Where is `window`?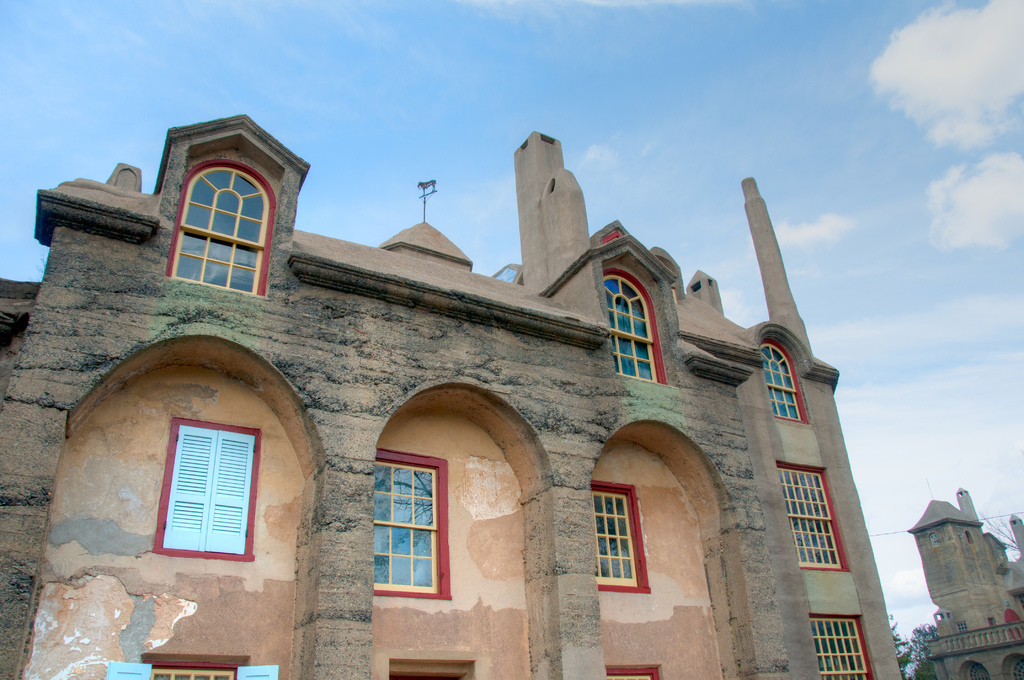
<bbox>761, 339, 806, 422</bbox>.
